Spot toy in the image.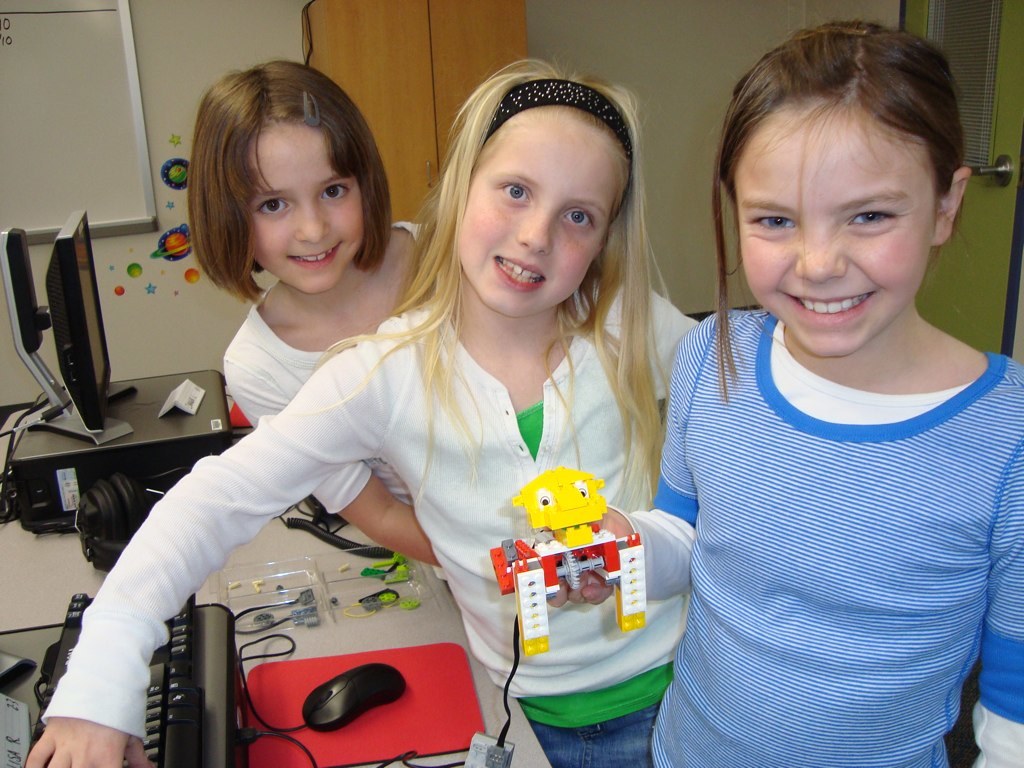
toy found at <bbox>494, 474, 682, 695</bbox>.
